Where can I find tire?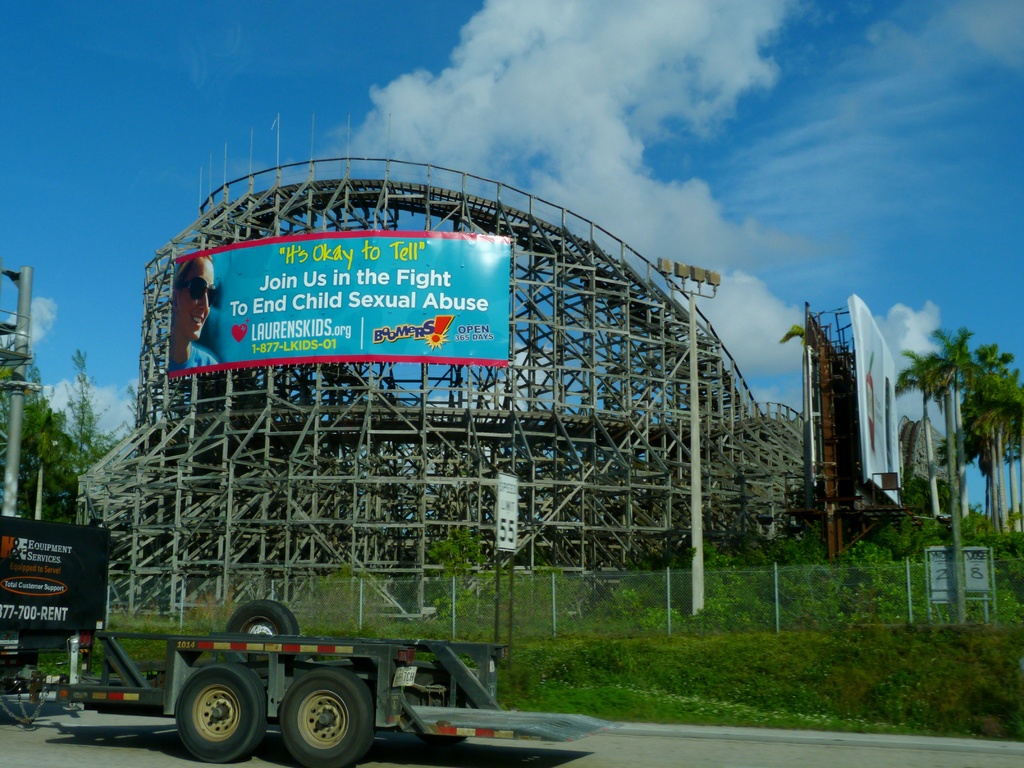
You can find it at <bbox>176, 664, 268, 762</bbox>.
